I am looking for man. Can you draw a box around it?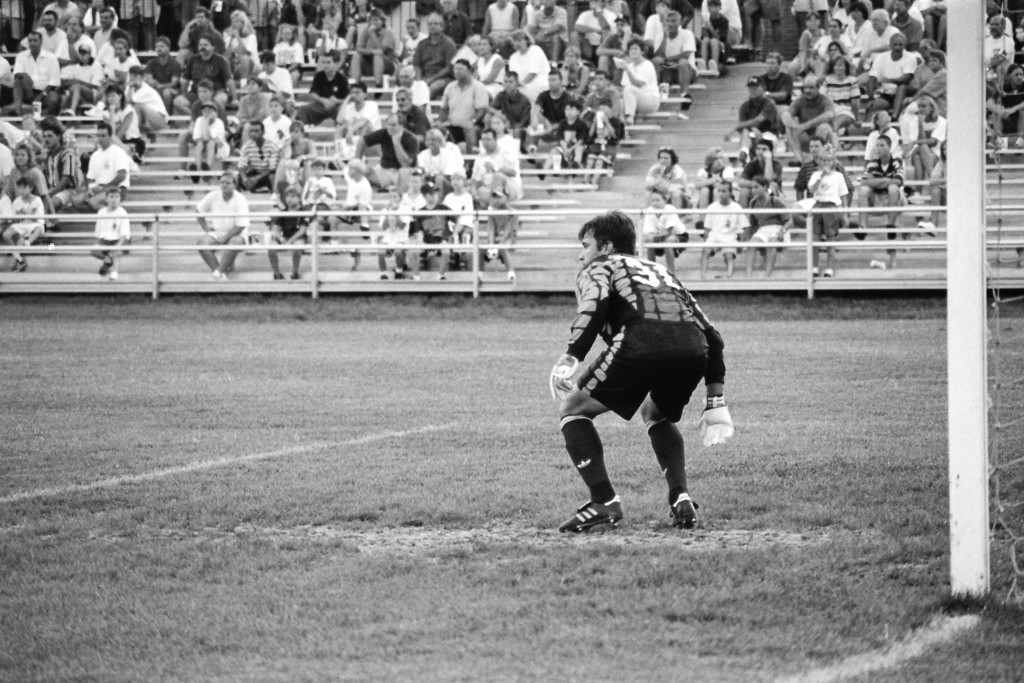
Sure, the bounding box is bbox=[32, 123, 74, 212].
